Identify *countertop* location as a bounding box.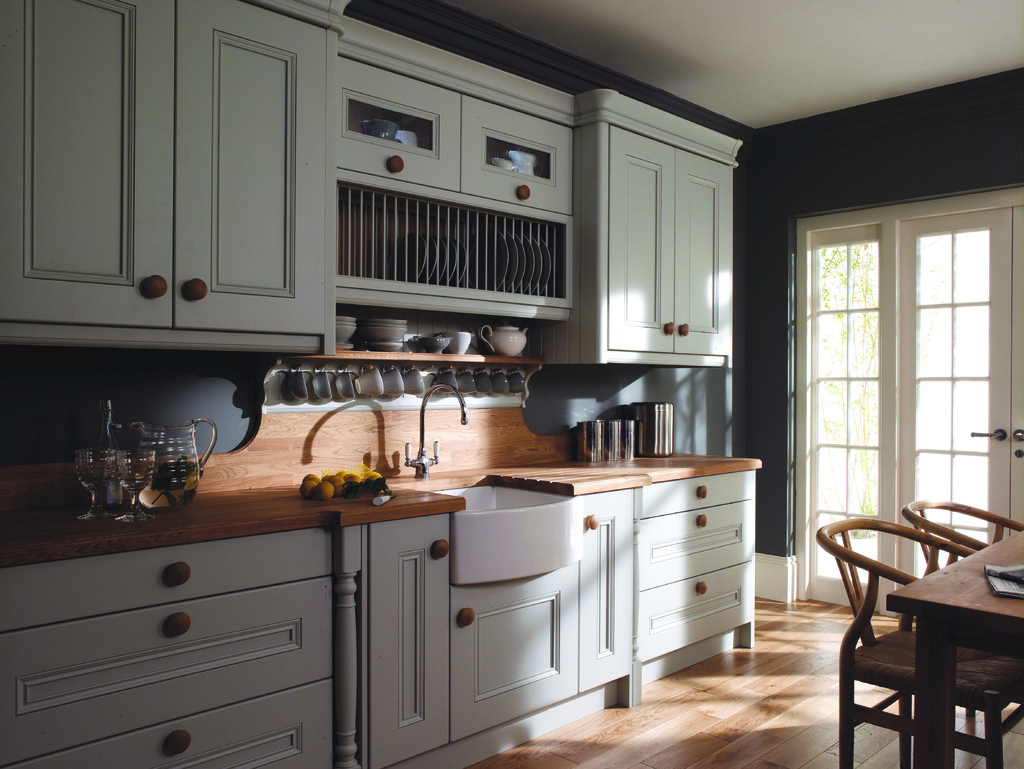
888:529:1023:632.
